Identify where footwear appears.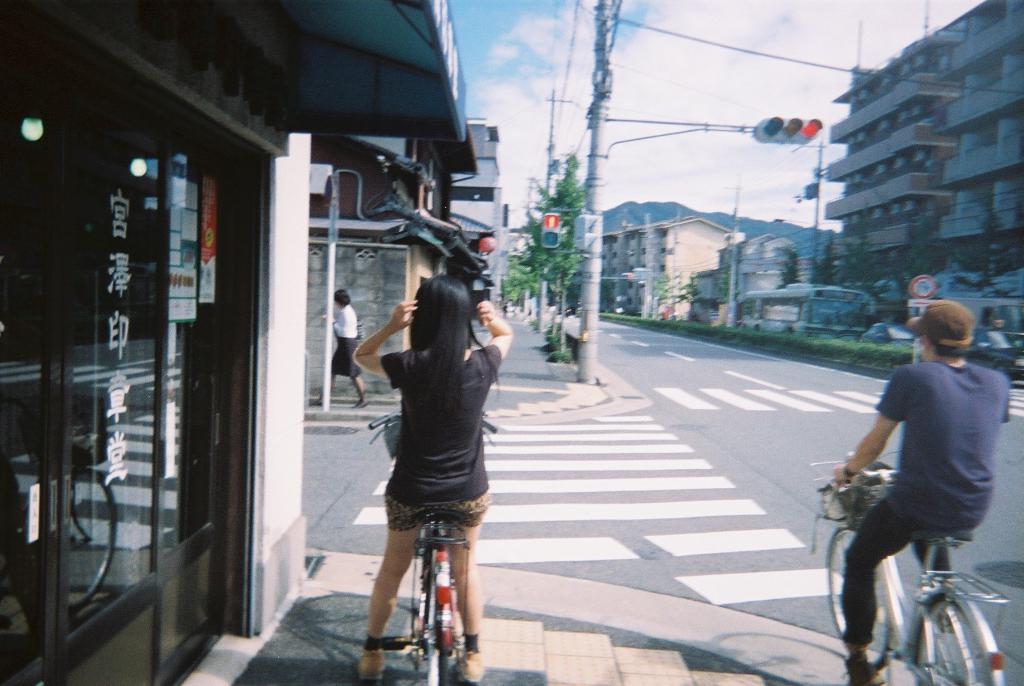
Appears at 354, 648, 392, 685.
